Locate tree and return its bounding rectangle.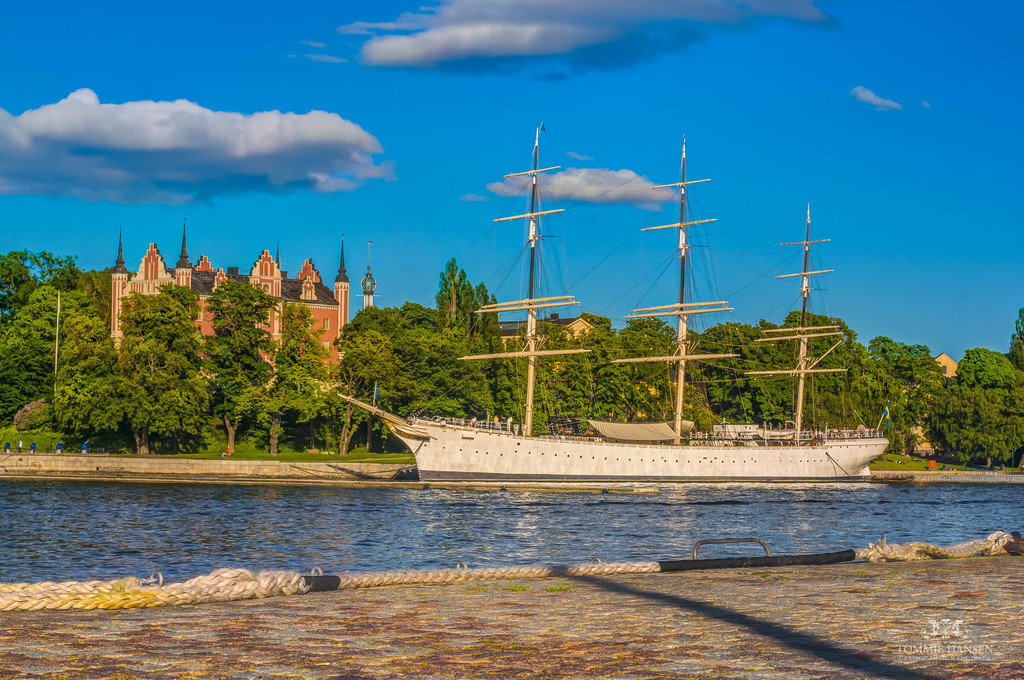
[352, 334, 399, 470].
